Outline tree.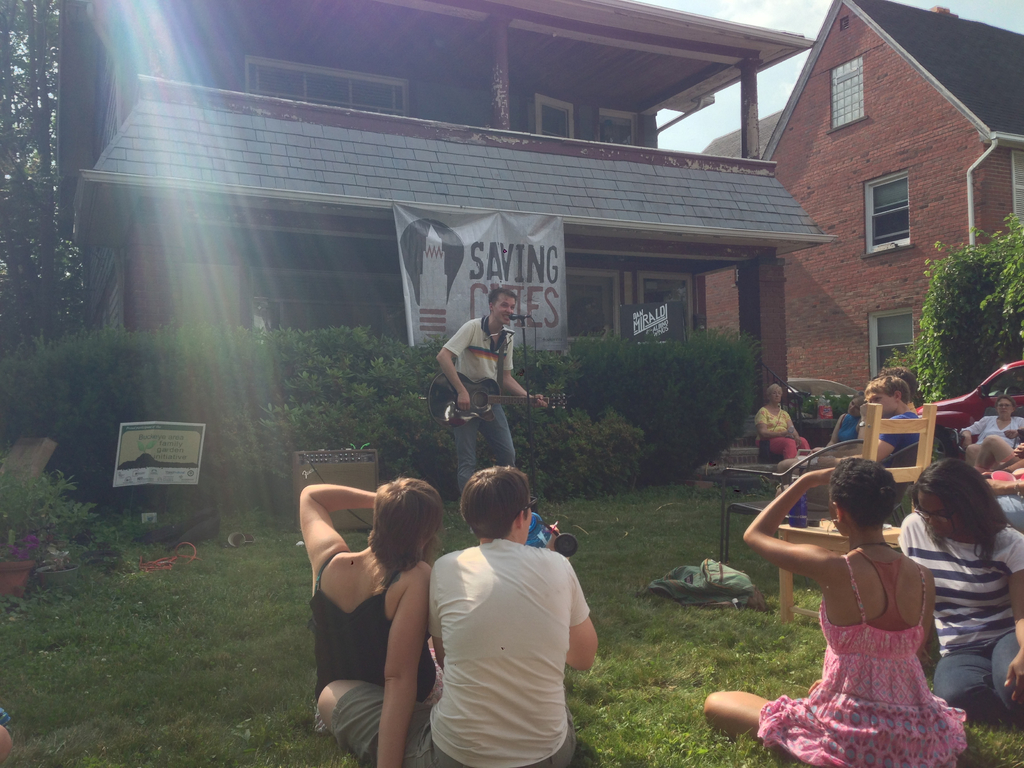
Outline: {"x1": 0, "y1": 0, "x2": 95, "y2": 344}.
